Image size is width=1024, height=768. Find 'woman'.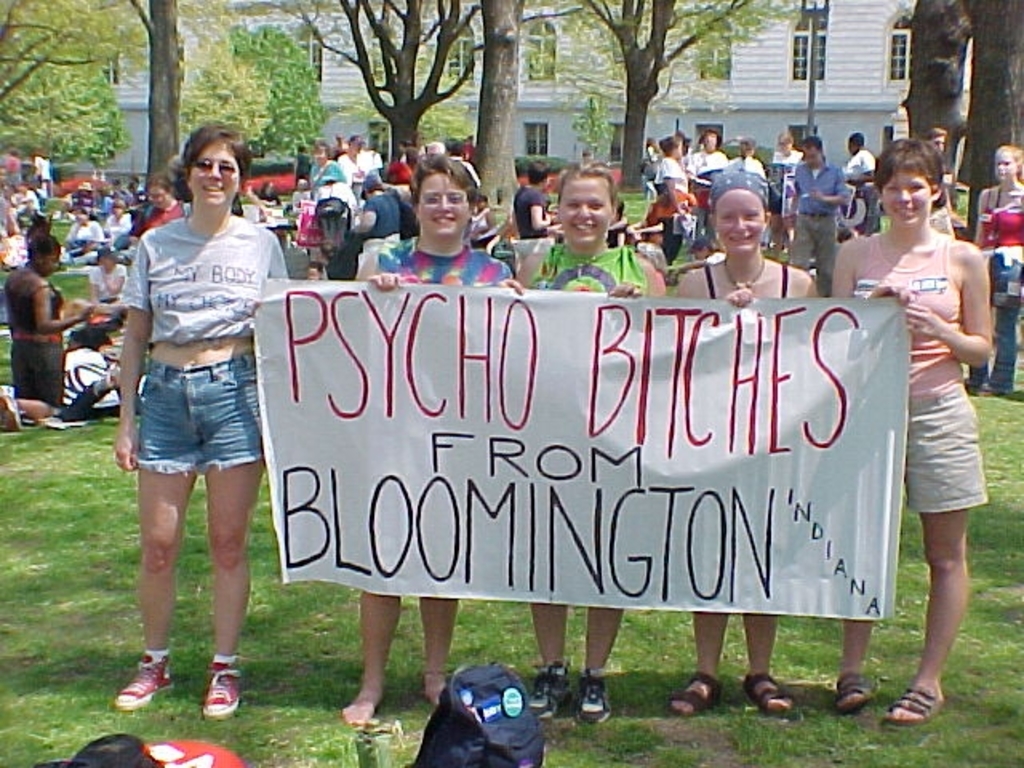
box=[301, 139, 336, 275].
